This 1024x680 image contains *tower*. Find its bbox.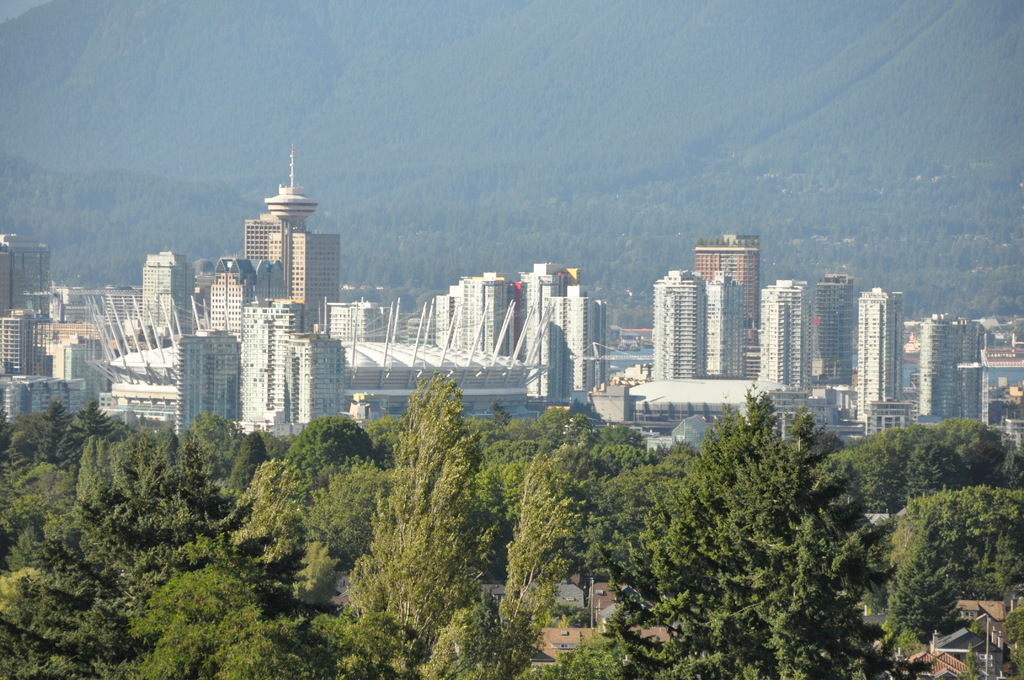
bbox(147, 257, 183, 335).
